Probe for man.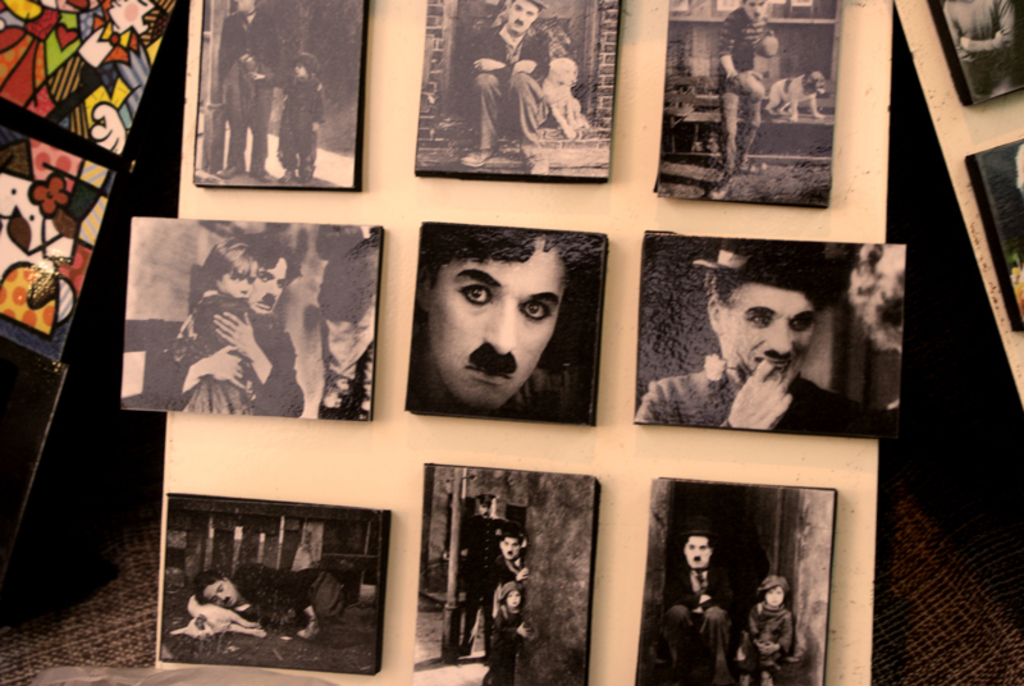
Probe result: bbox=(668, 527, 733, 685).
